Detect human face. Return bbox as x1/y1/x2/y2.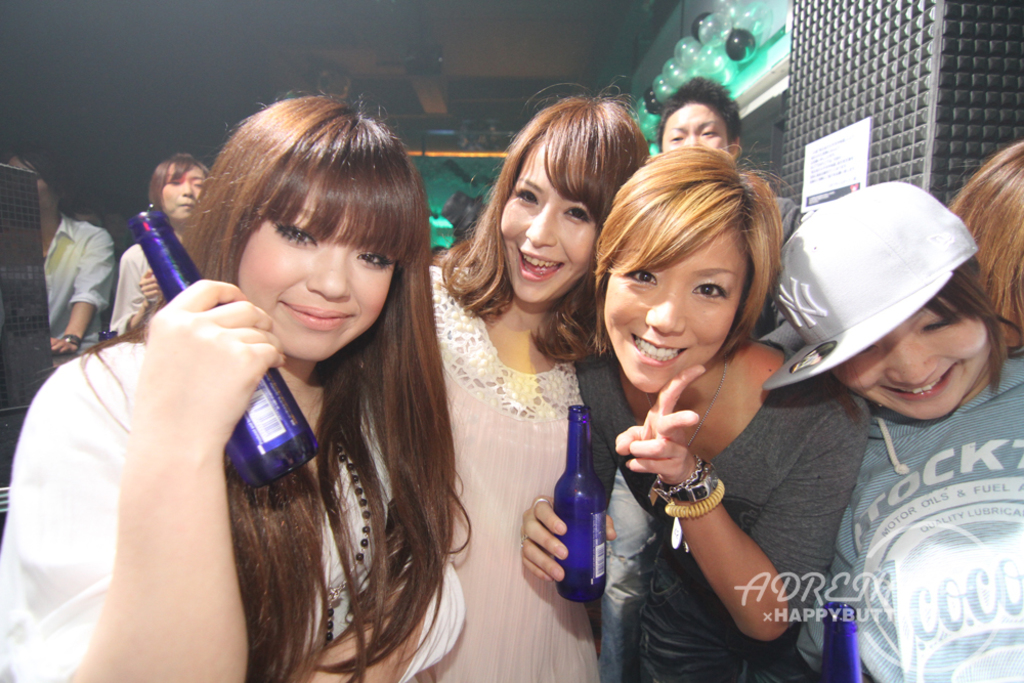
232/217/389/357.
